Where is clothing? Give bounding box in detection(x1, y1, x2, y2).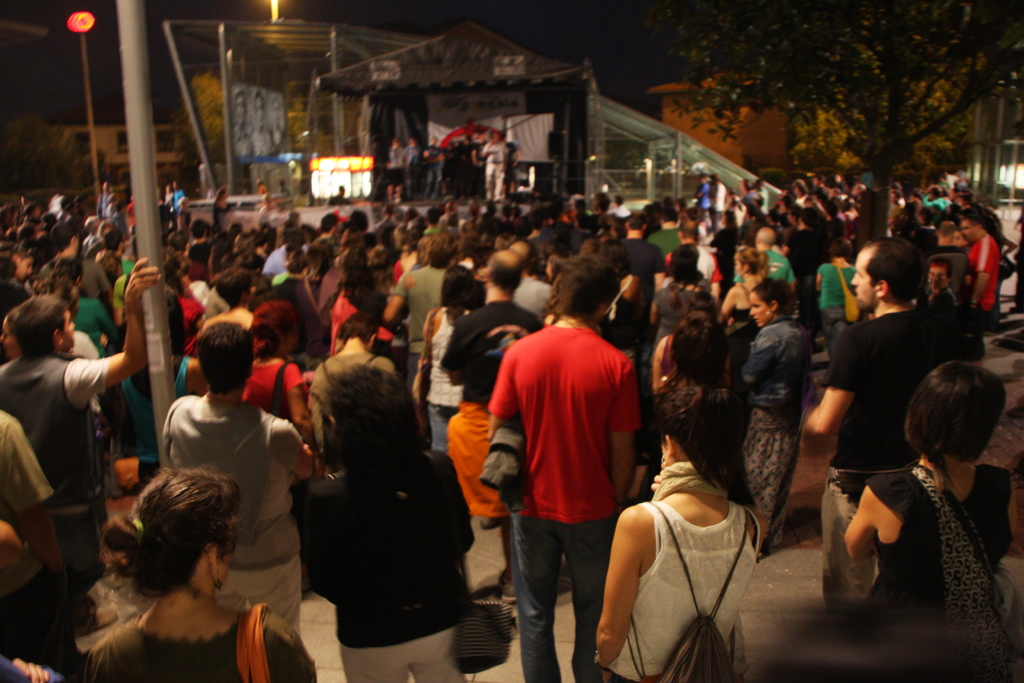
detection(304, 347, 399, 415).
